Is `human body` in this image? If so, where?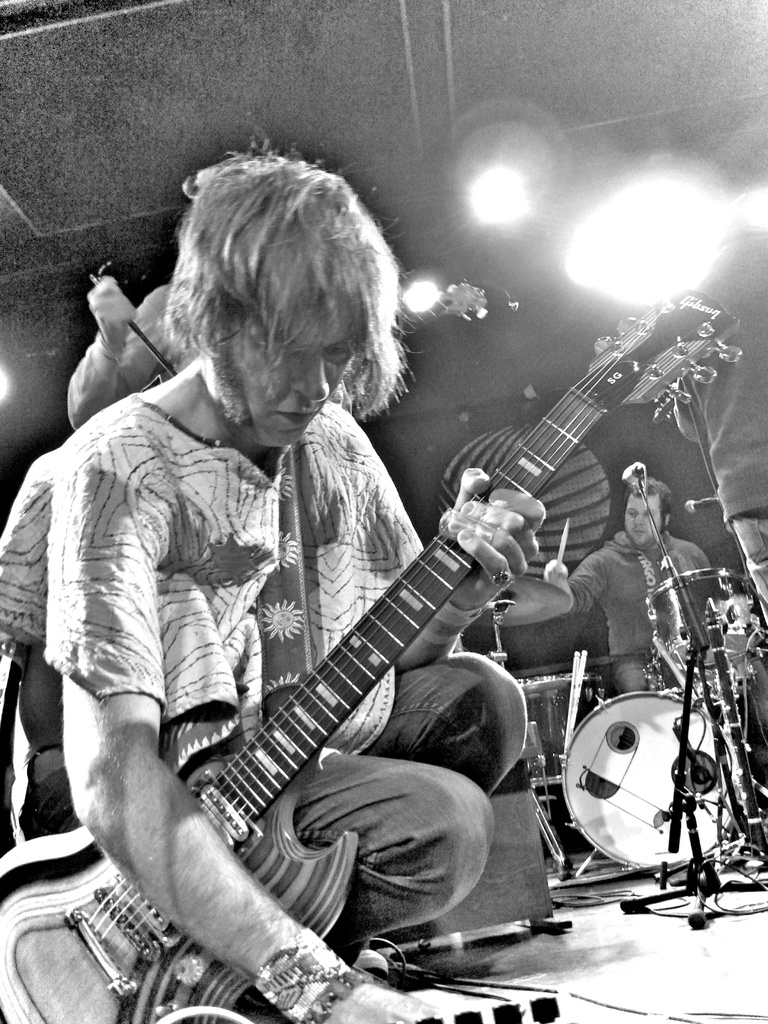
Yes, at left=65, top=281, right=203, bottom=431.
